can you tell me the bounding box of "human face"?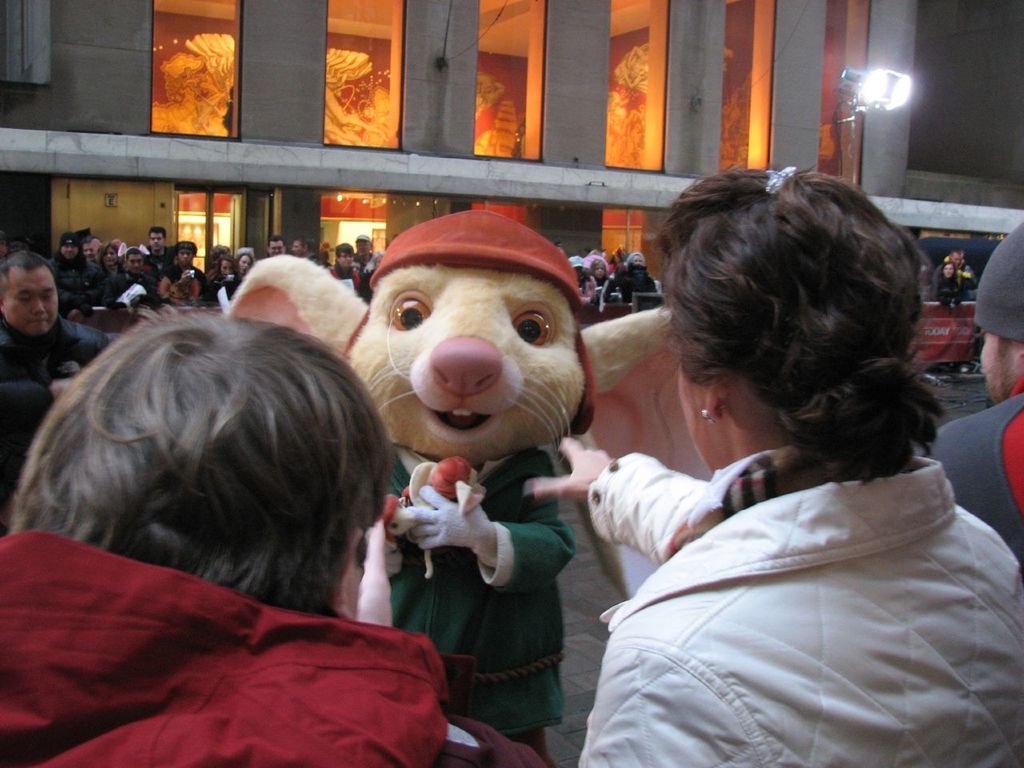
(2,270,58,334).
